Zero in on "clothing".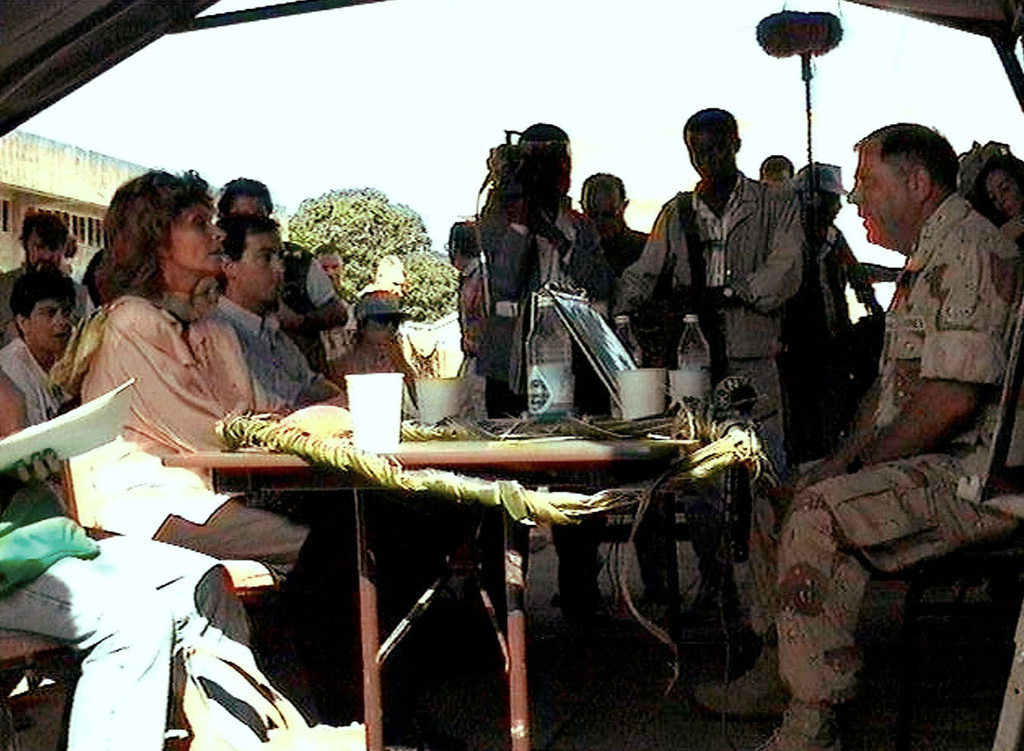
Zeroed in: 618:176:819:528.
